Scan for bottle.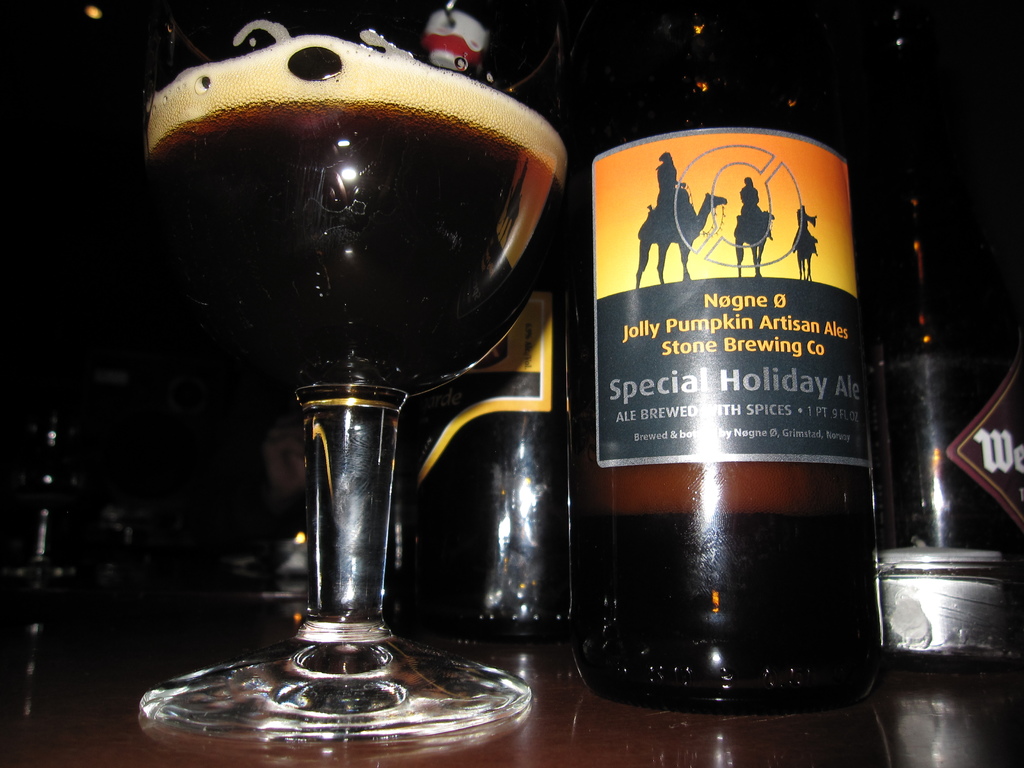
Scan result: (x1=564, y1=0, x2=883, y2=724).
